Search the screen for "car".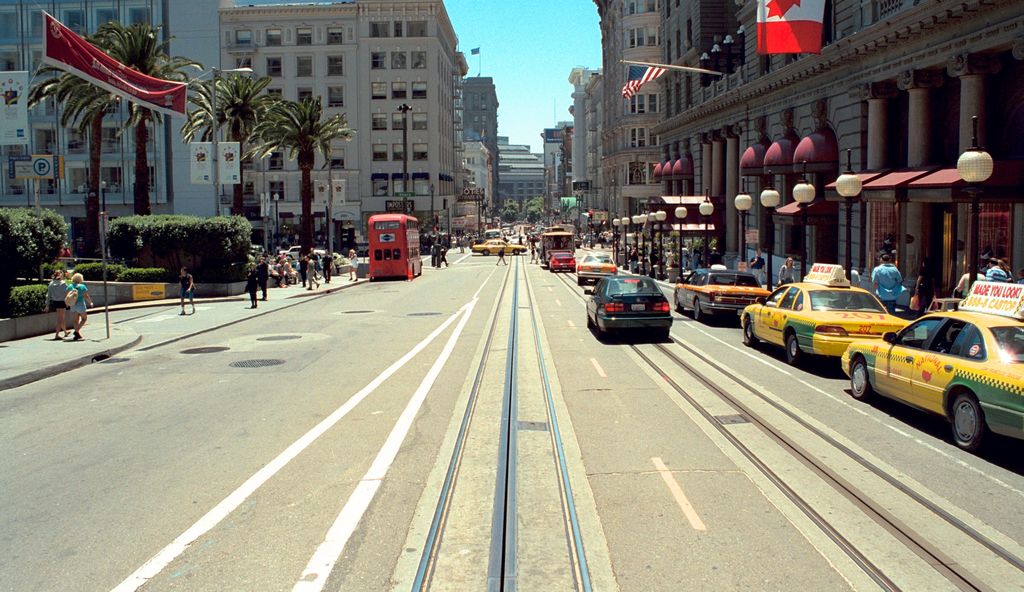
Found at detection(247, 243, 264, 256).
